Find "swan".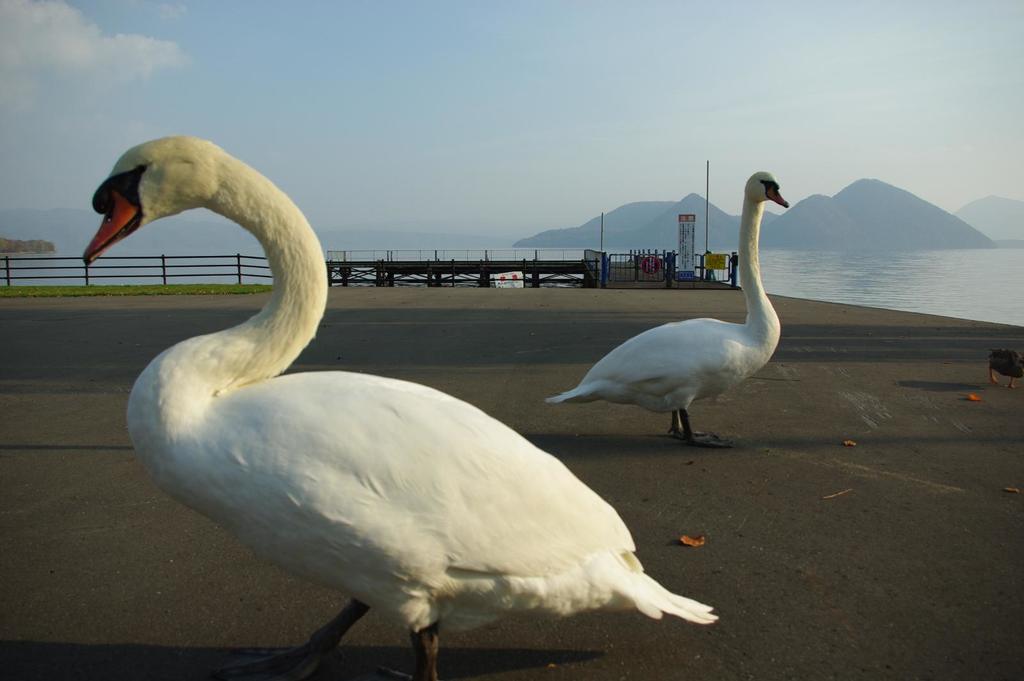
[x1=988, y1=347, x2=1023, y2=387].
